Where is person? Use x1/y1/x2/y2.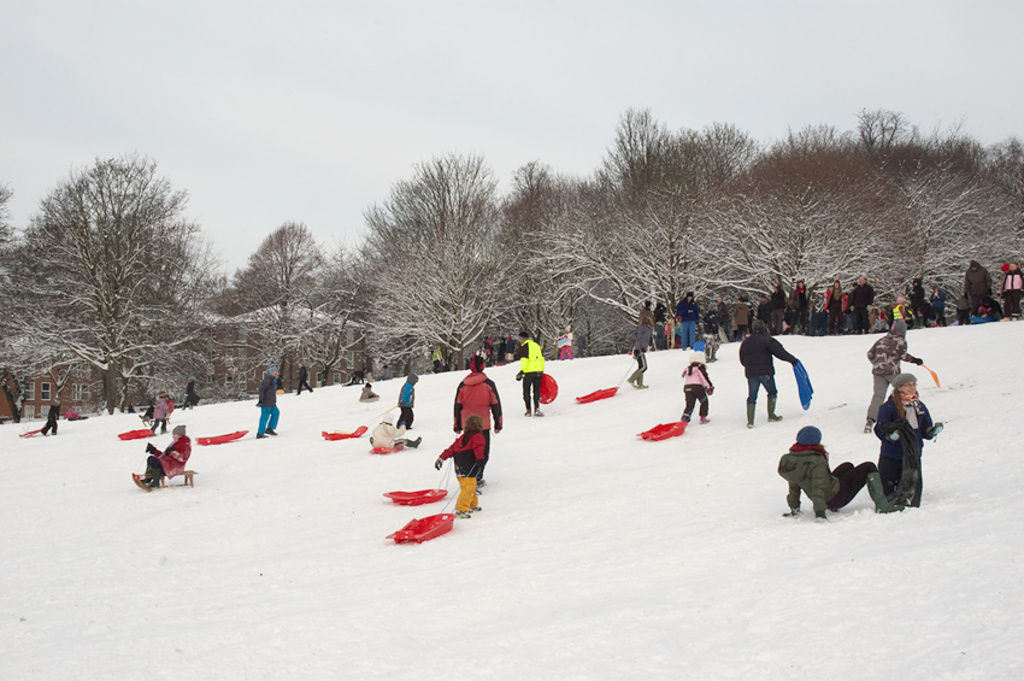
401/377/420/430.
